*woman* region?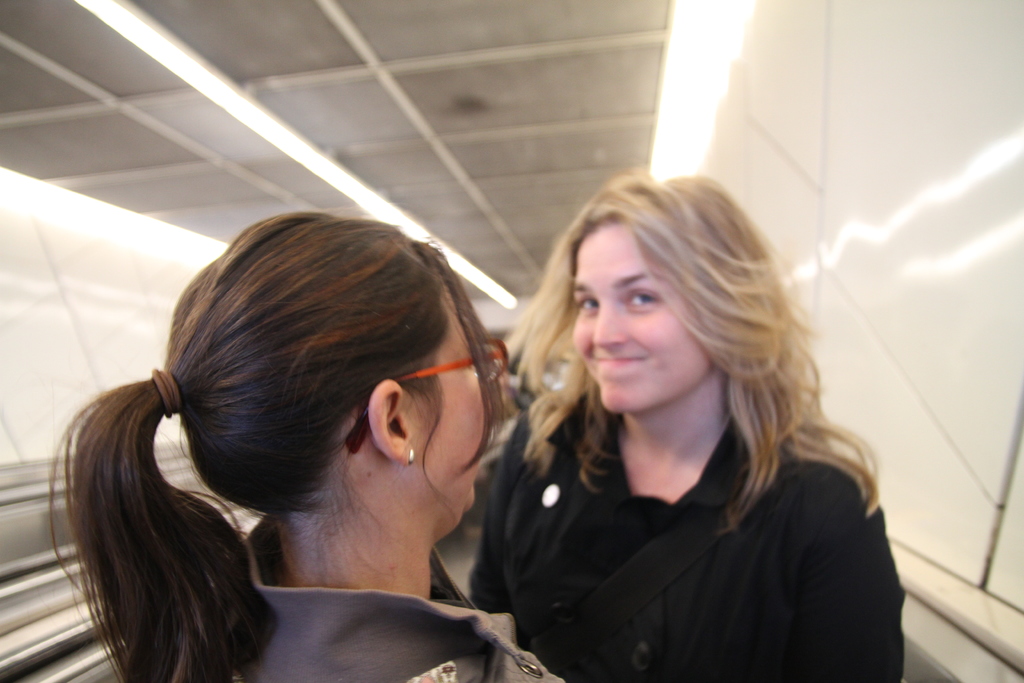
<region>46, 202, 571, 682</region>
